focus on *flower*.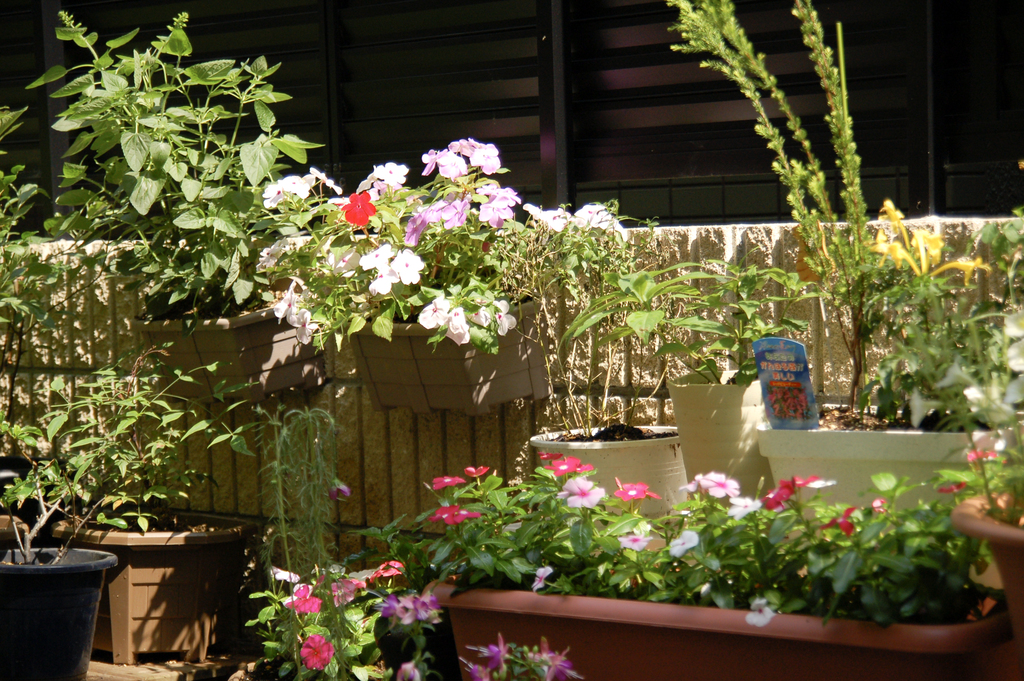
Focused at [left=672, top=527, right=698, bottom=561].
